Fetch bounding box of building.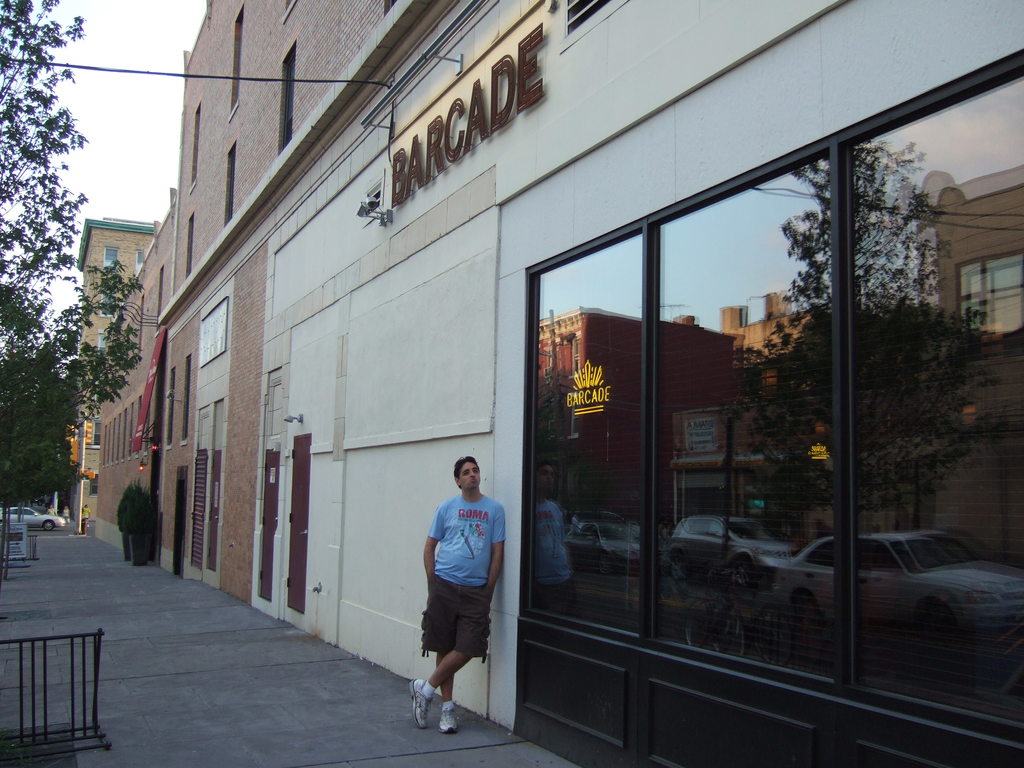
Bbox: x1=68, y1=0, x2=1023, y2=767.
